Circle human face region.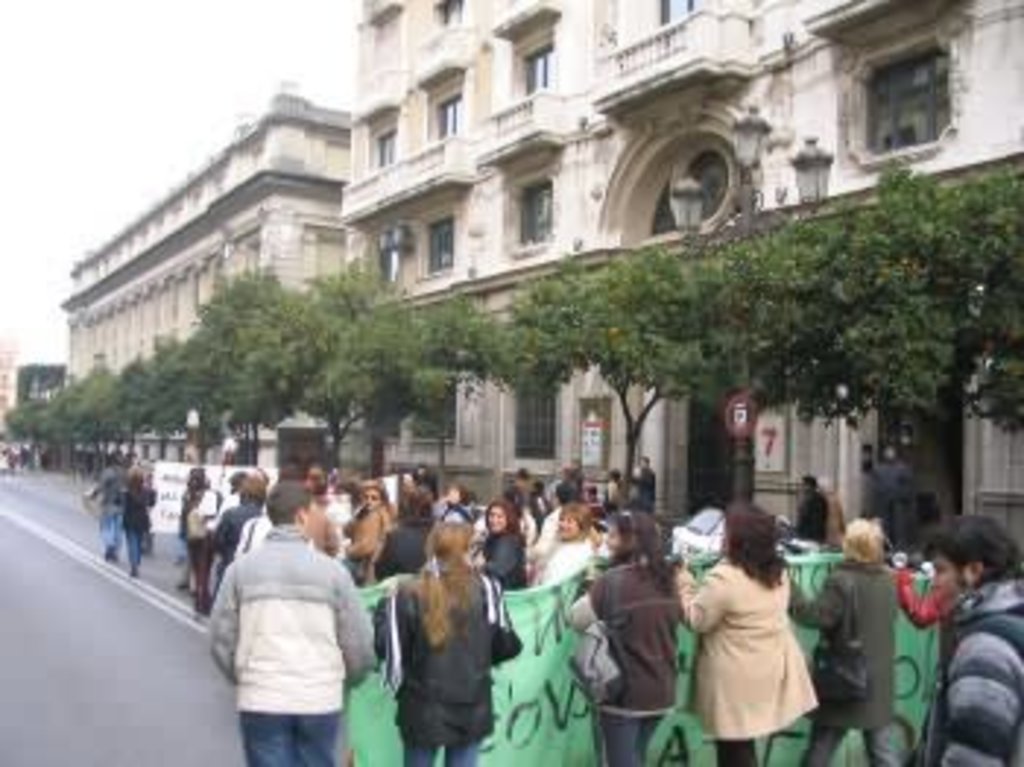
Region: rect(489, 506, 509, 536).
